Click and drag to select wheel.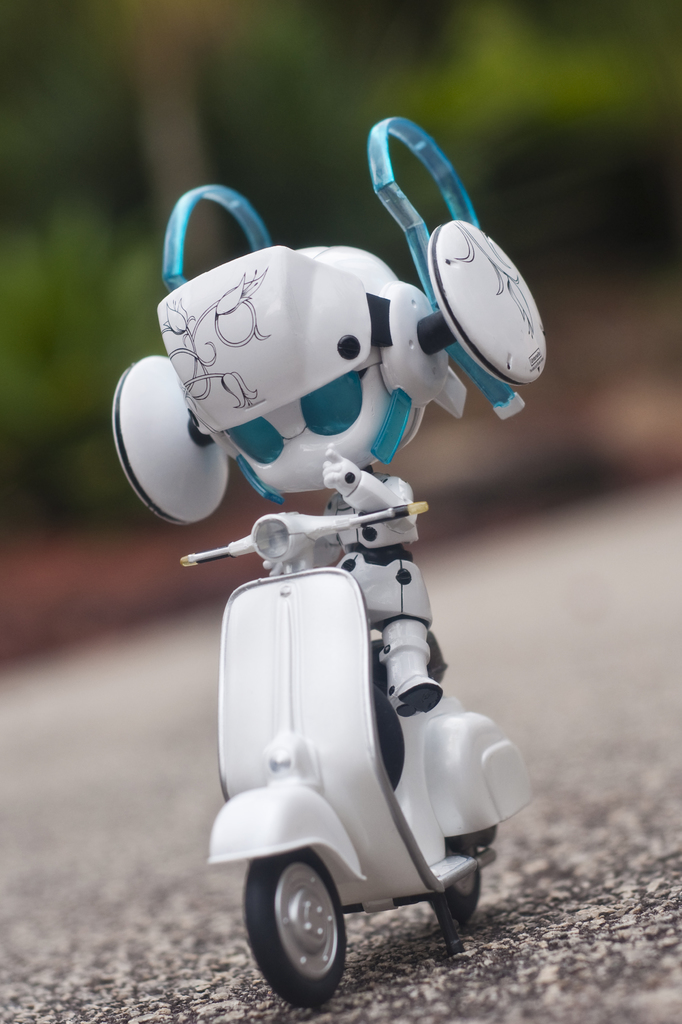
Selection: box(252, 858, 360, 996).
